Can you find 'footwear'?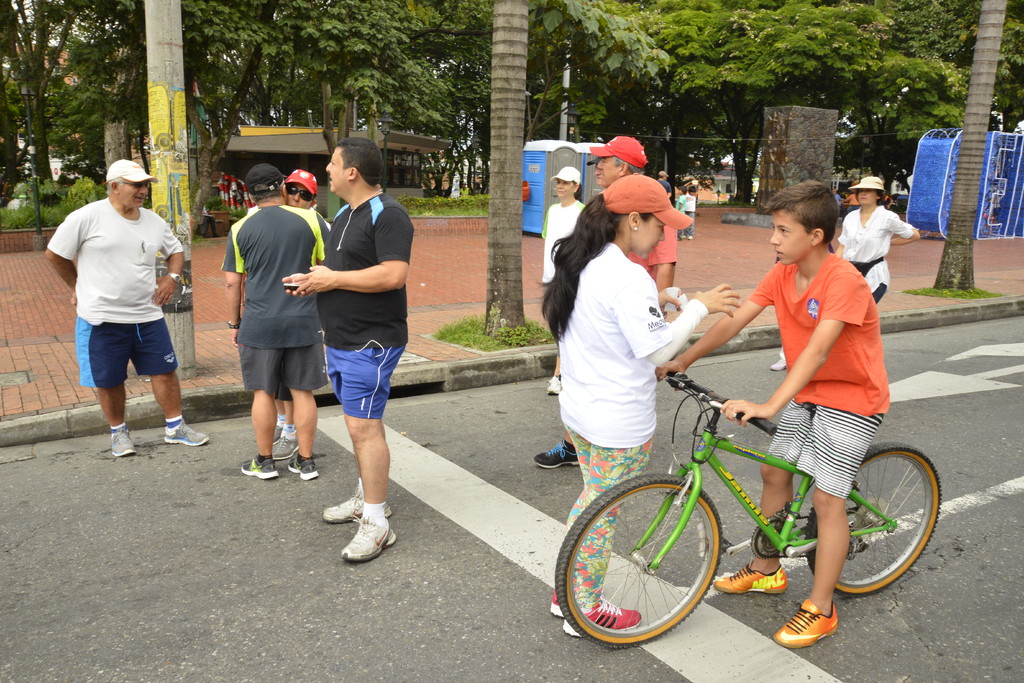
Yes, bounding box: select_region(771, 353, 785, 373).
